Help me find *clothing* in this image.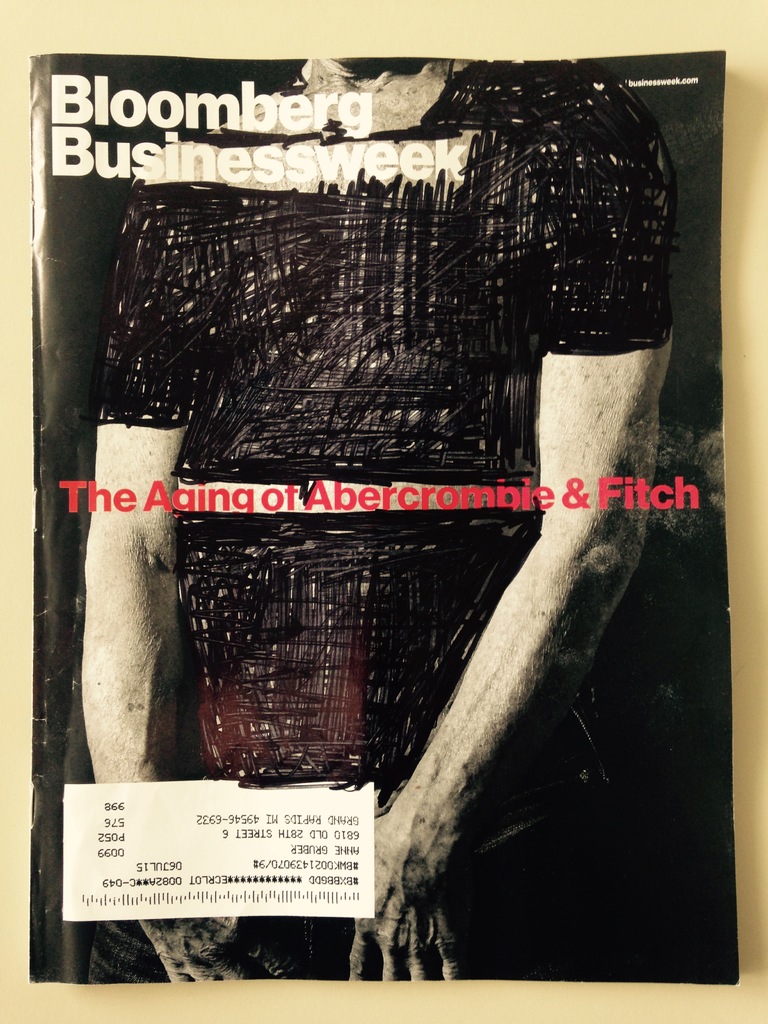
Found it: [x1=86, y1=707, x2=608, y2=986].
